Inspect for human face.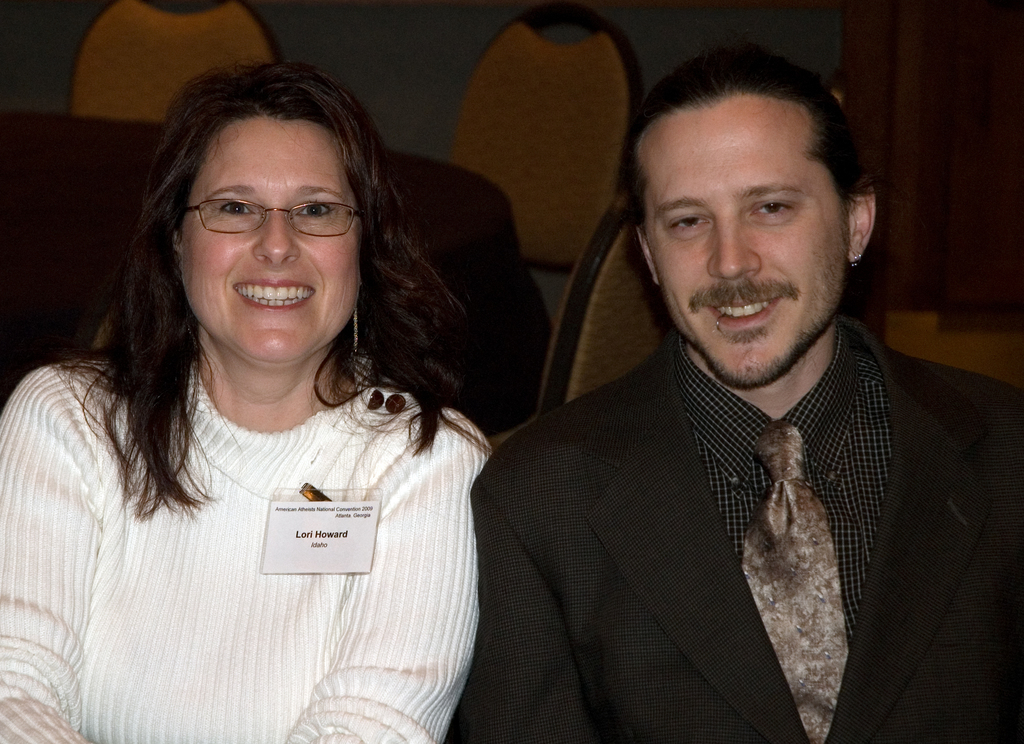
Inspection: <region>180, 120, 362, 362</region>.
